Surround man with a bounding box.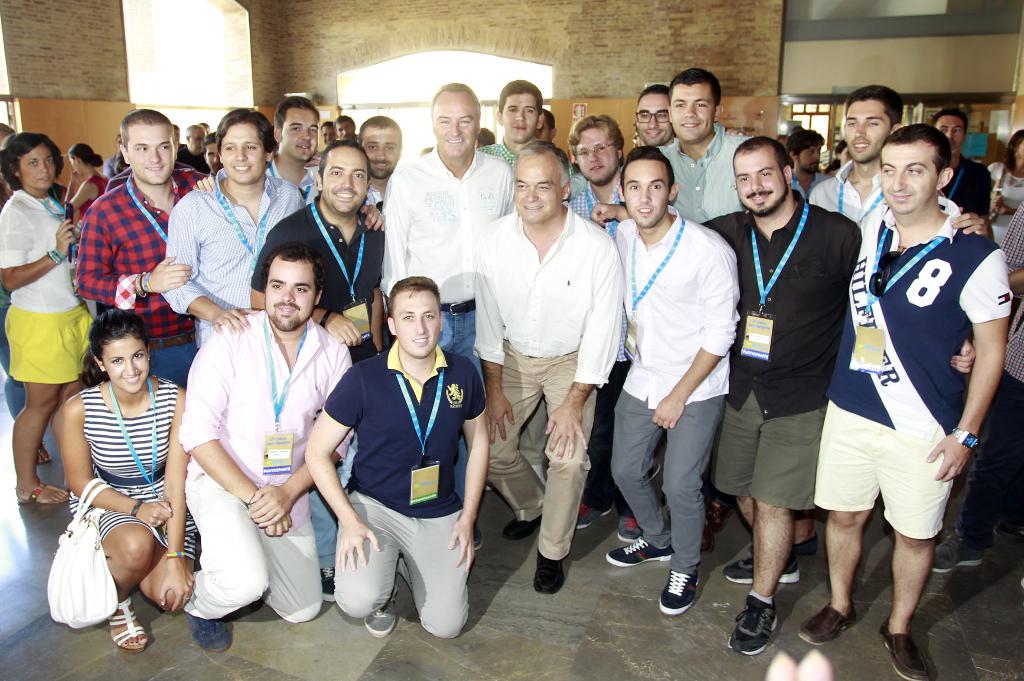
locate(339, 111, 358, 142).
